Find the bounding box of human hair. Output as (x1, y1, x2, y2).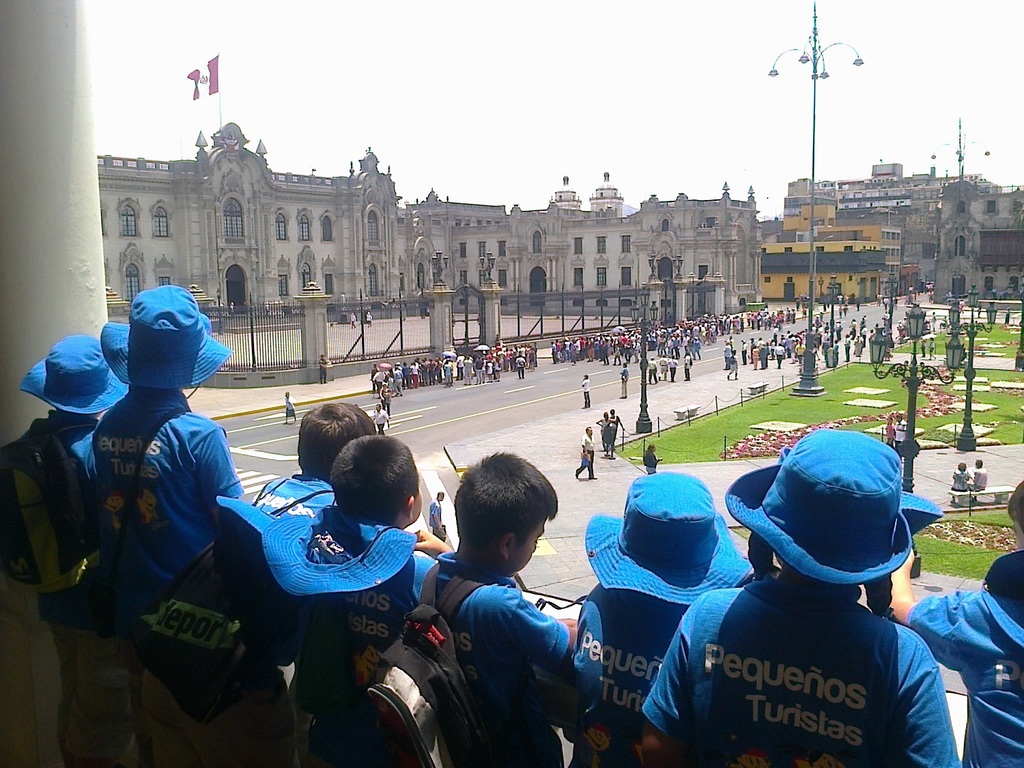
(611, 410, 614, 414).
